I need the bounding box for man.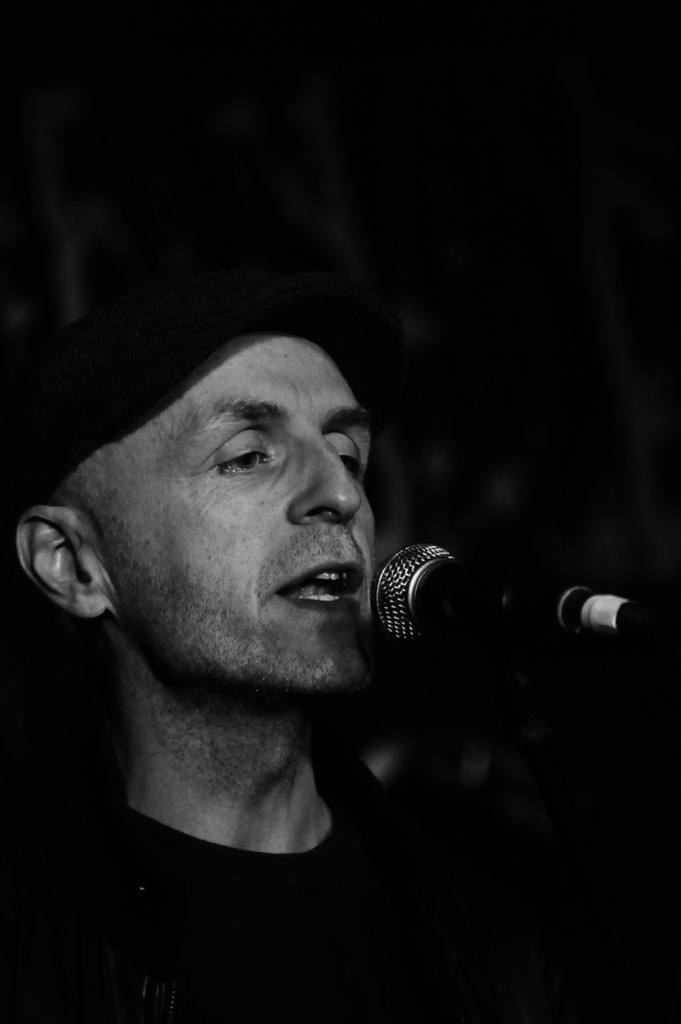
Here it is: 0 239 566 990.
